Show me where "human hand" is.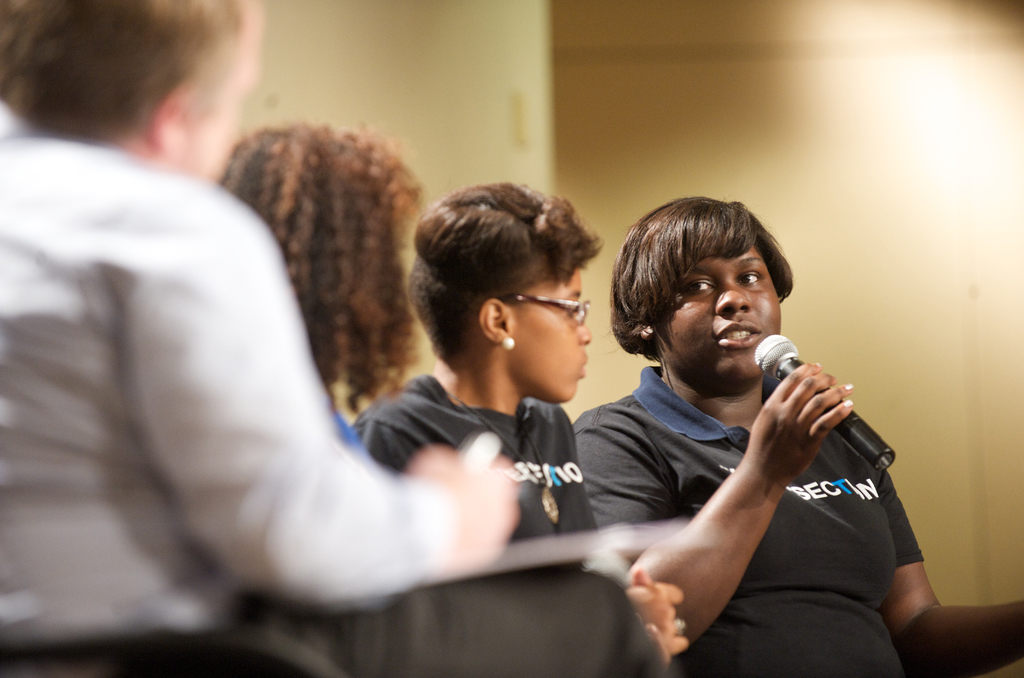
"human hand" is at pyautogui.locateOnScreen(625, 566, 698, 654).
